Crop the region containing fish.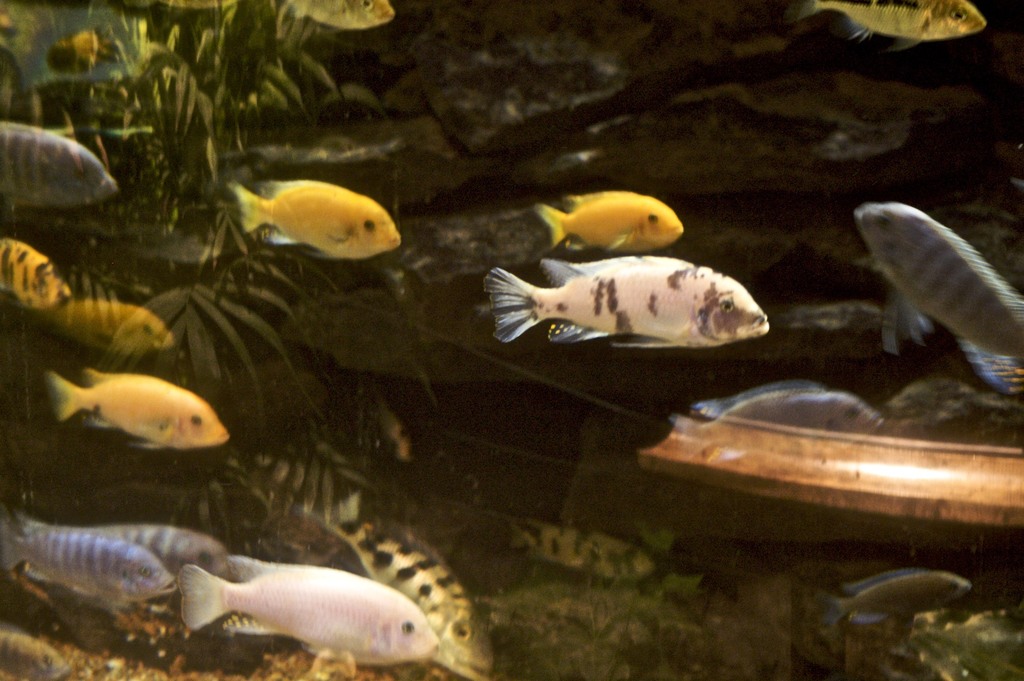
Crop region: <region>0, 113, 115, 203</region>.
